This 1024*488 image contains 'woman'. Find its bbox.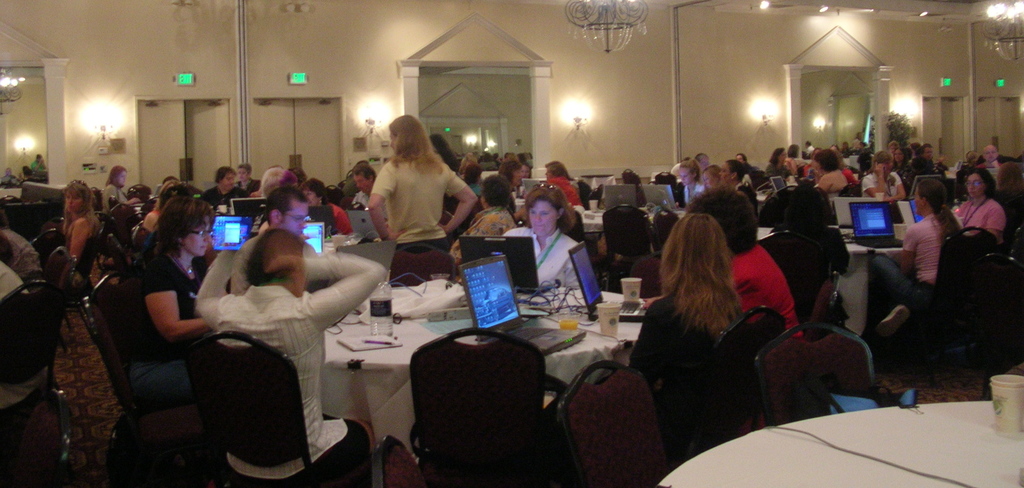
(left=862, top=150, right=909, bottom=202).
